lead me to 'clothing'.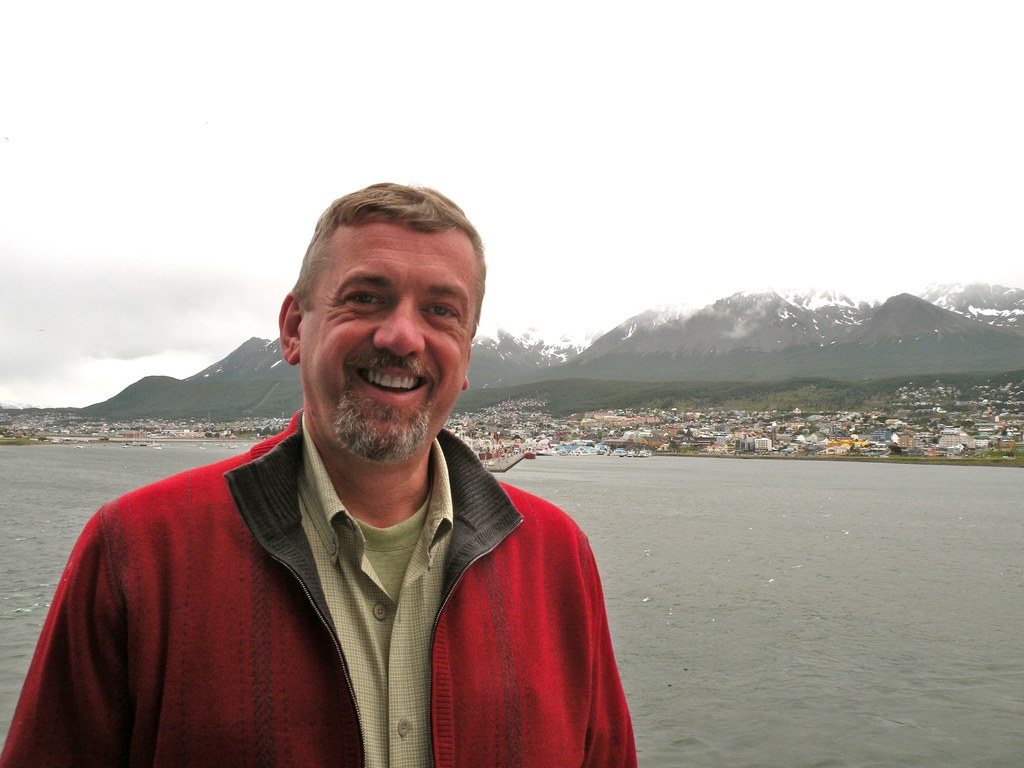
Lead to bbox(296, 419, 450, 766).
